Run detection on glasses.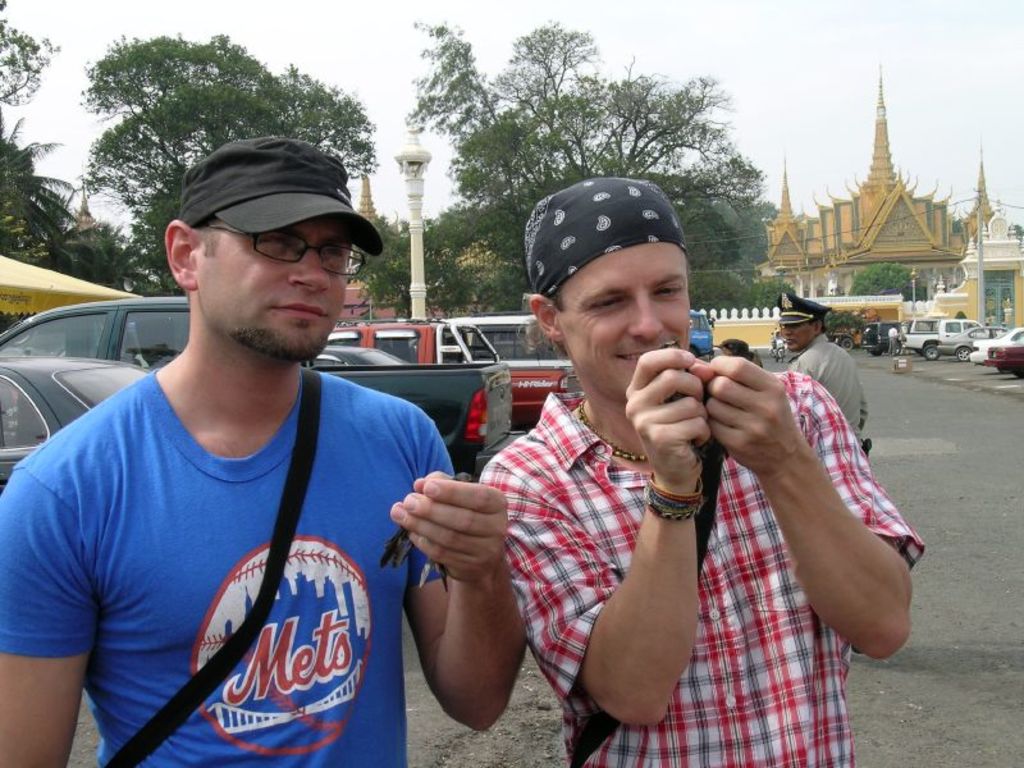
Result: <box>193,224,356,266</box>.
